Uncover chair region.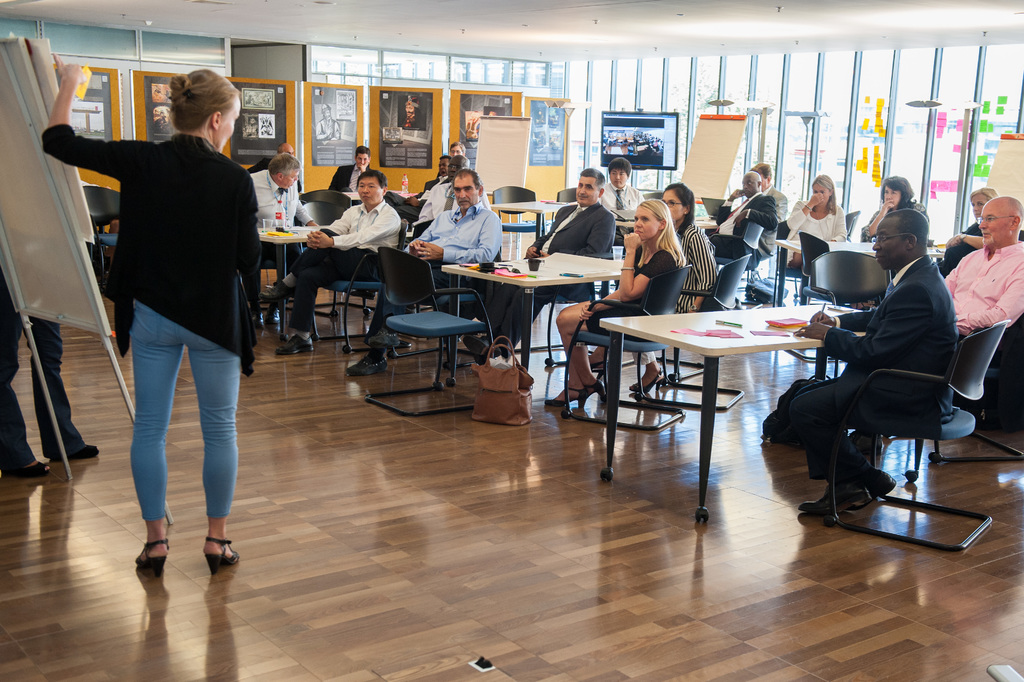
Uncovered: left=922, top=308, right=1023, bottom=465.
